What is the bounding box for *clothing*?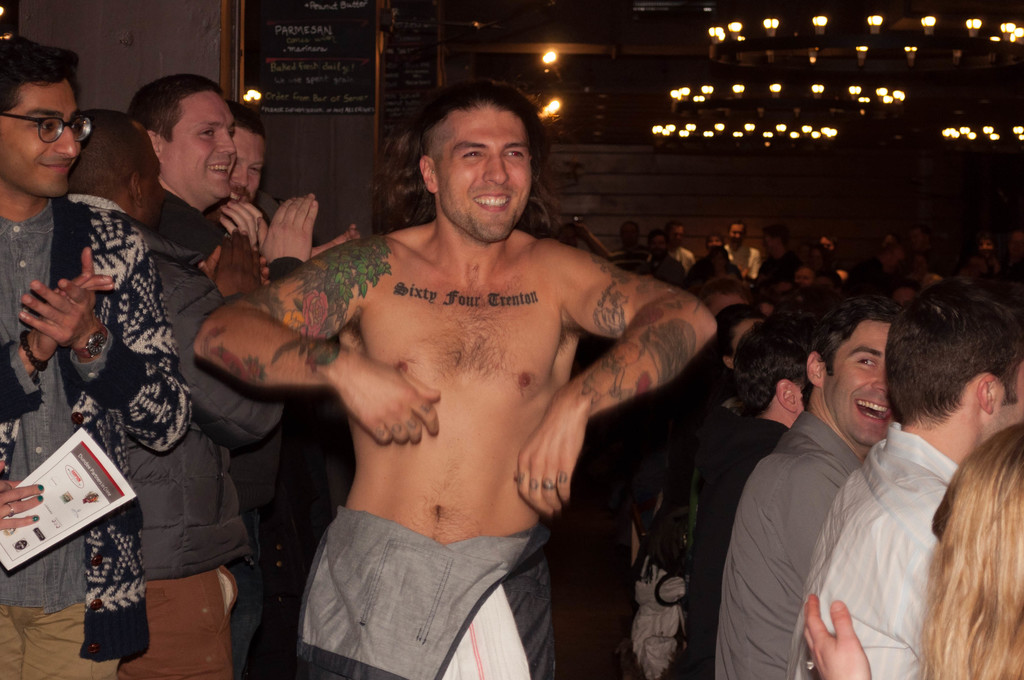
(left=300, top=505, right=556, bottom=676).
